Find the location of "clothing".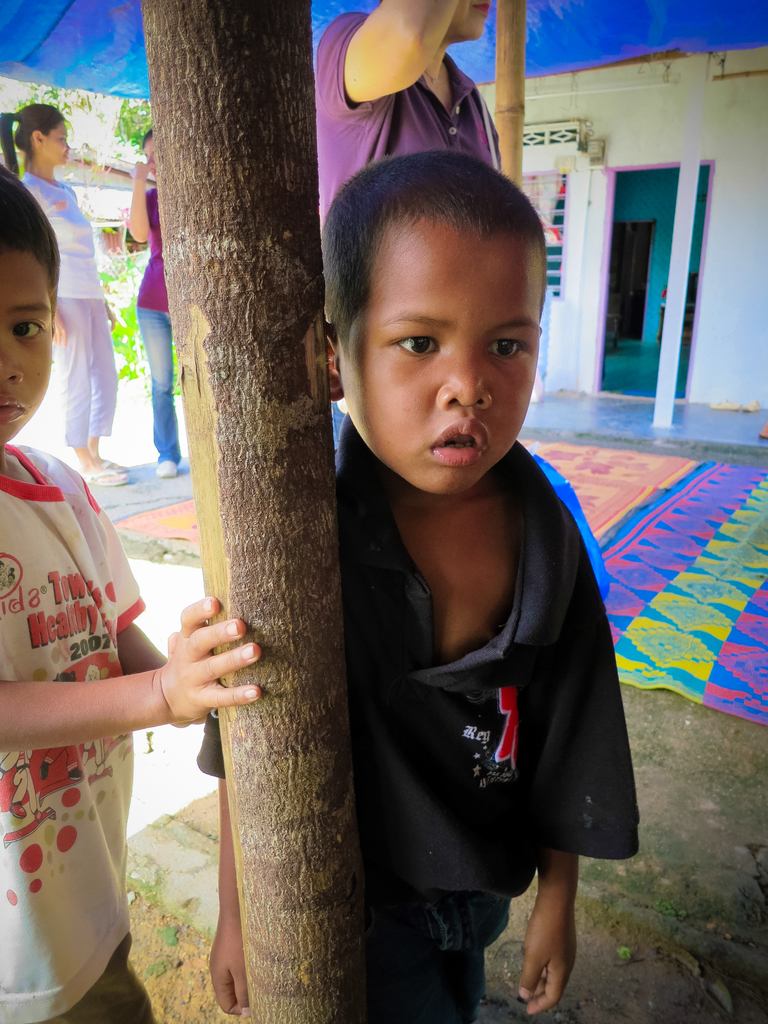
Location: 197/435/643/1023.
